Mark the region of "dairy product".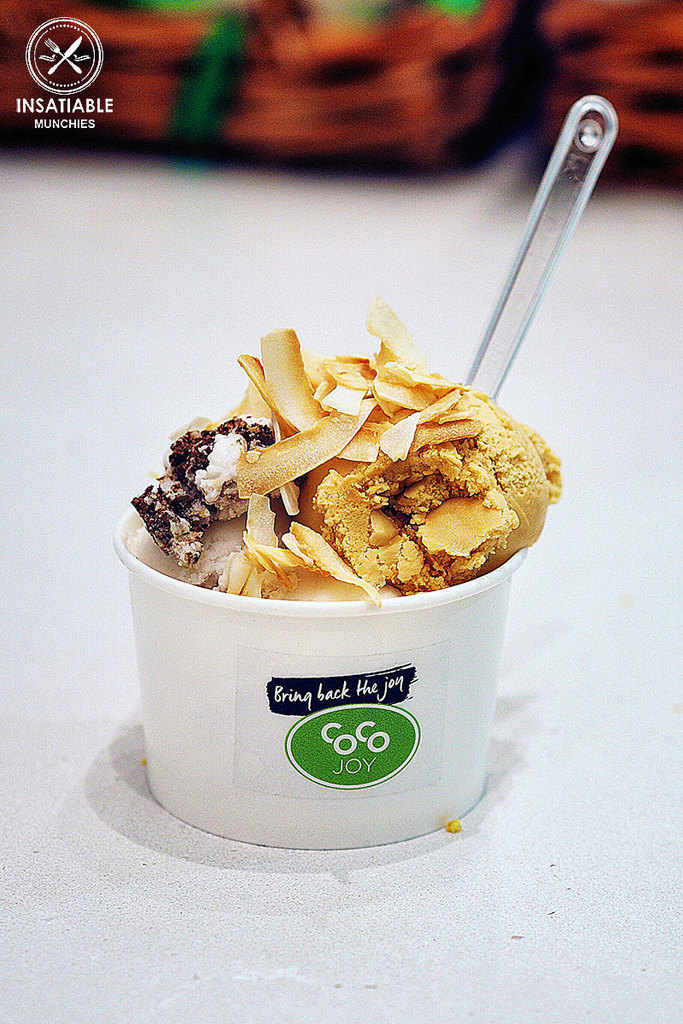
Region: bbox=[130, 343, 552, 714].
